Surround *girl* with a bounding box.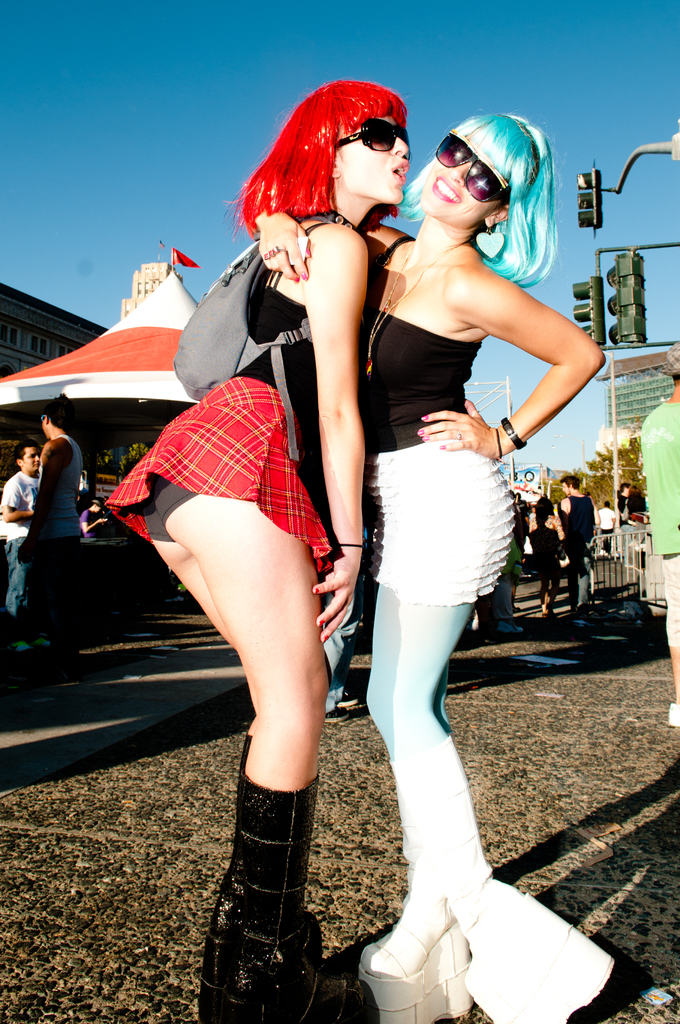
[256, 110, 610, 1023].
